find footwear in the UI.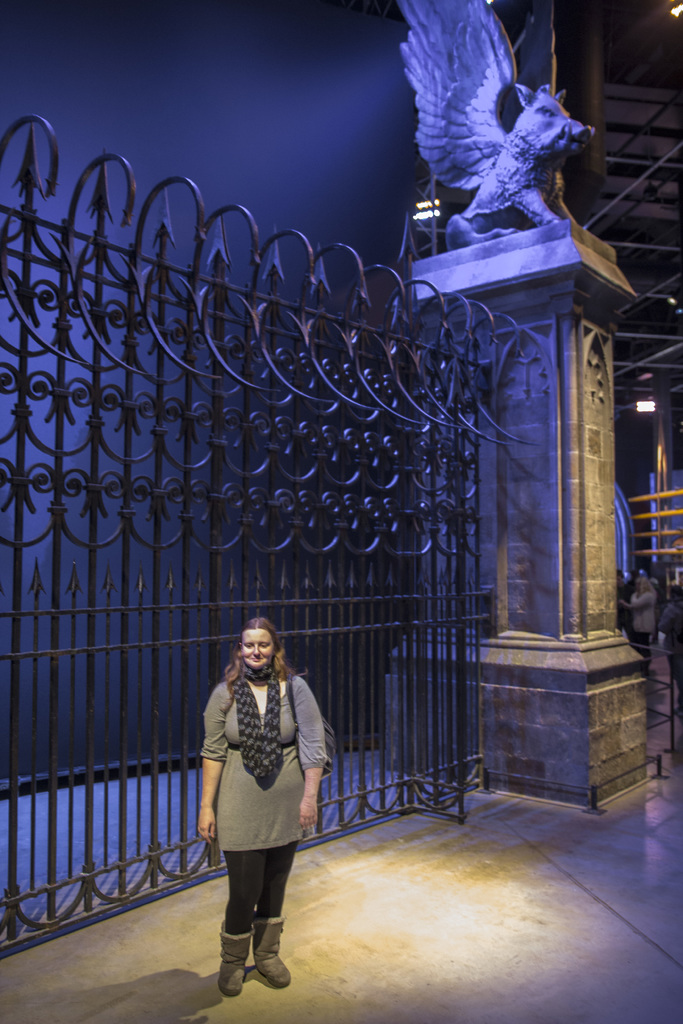
UI element at bbox=(215, 920, 256, 999).
